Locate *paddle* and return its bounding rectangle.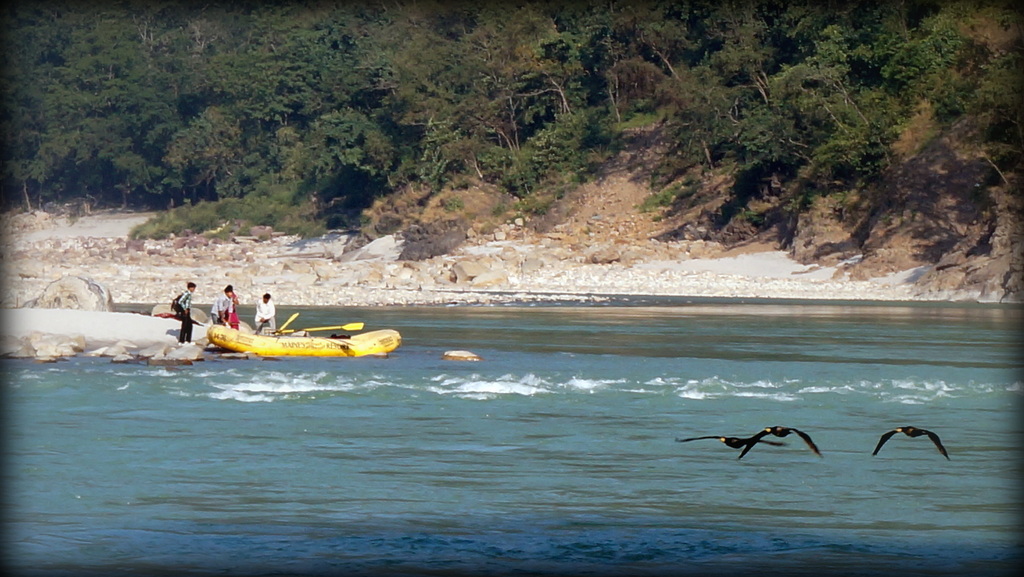
bbox=(302, 317, 364, 331).
